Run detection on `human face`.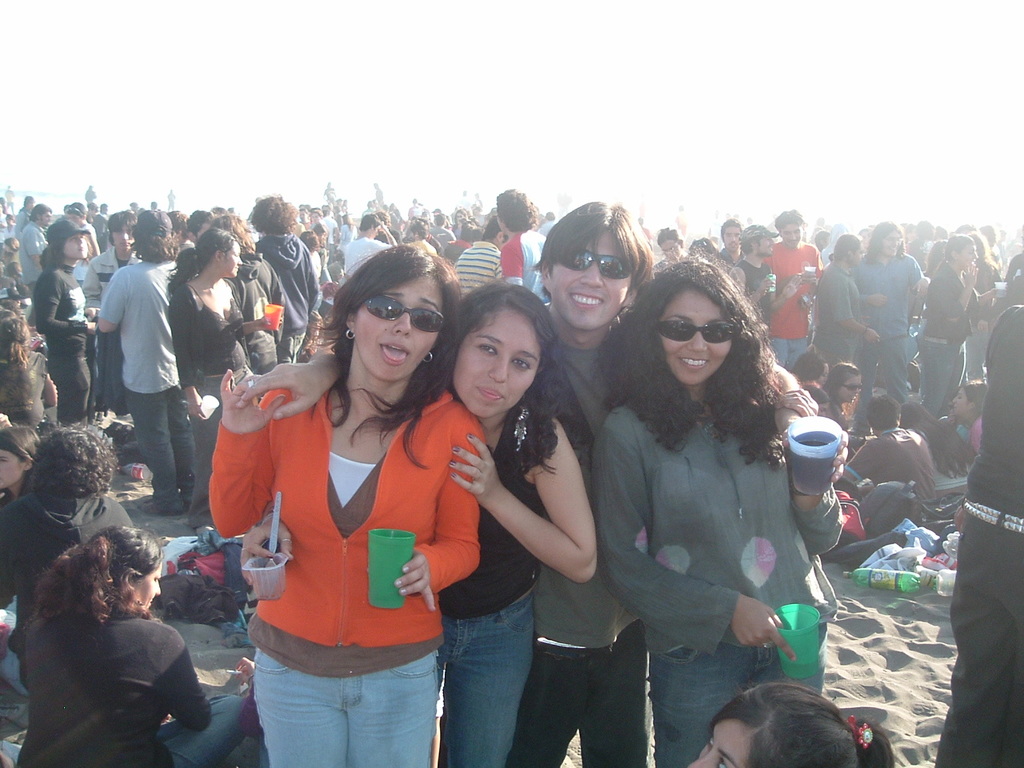
Result: BBox(658, 285, 732, 387).
